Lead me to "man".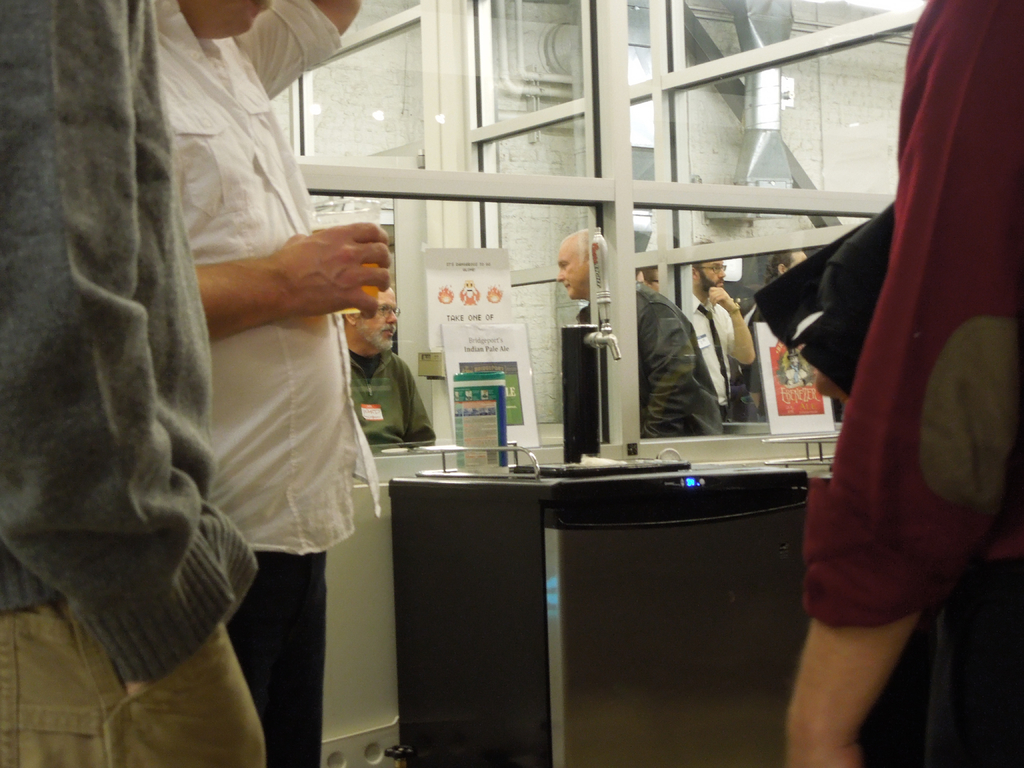
Lead to locate(348, 286, 440, 452).
